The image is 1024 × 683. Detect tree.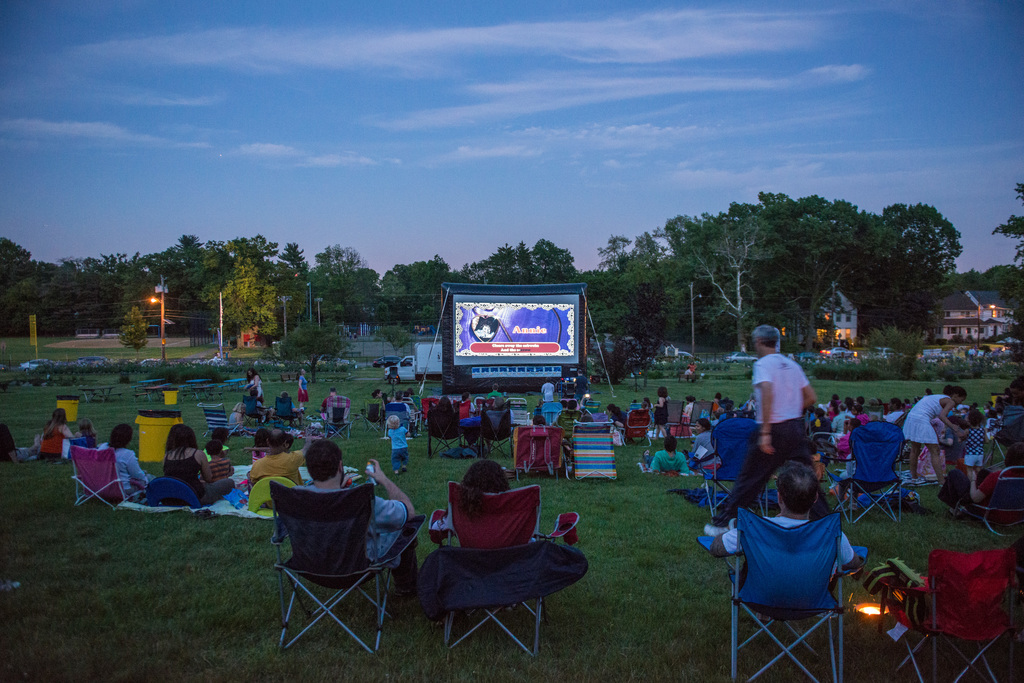
Detection: [x1=988, y1=182, x2=1023, y2=264].
